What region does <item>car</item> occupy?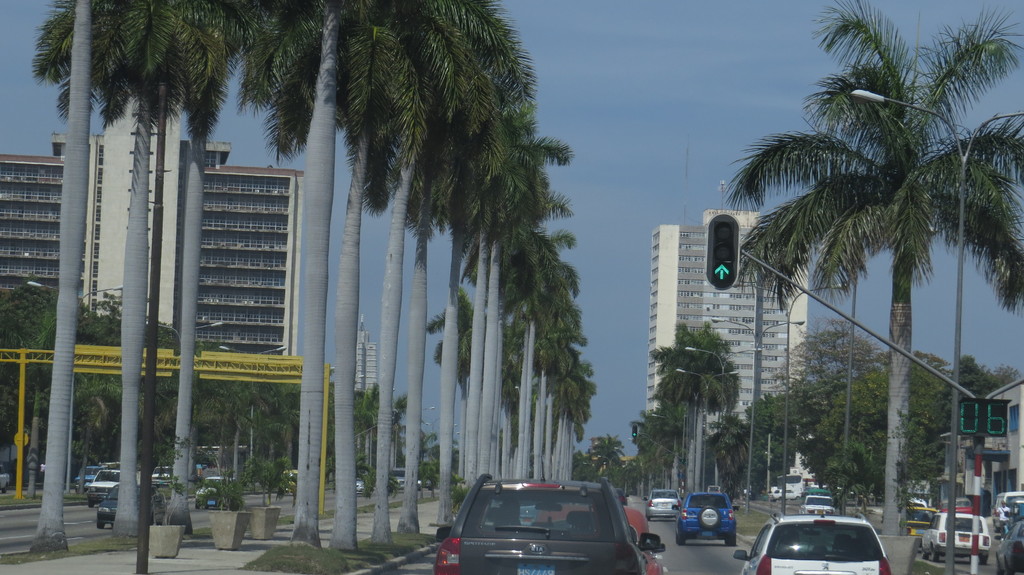
bbox=[940, 496, 974, 514].
